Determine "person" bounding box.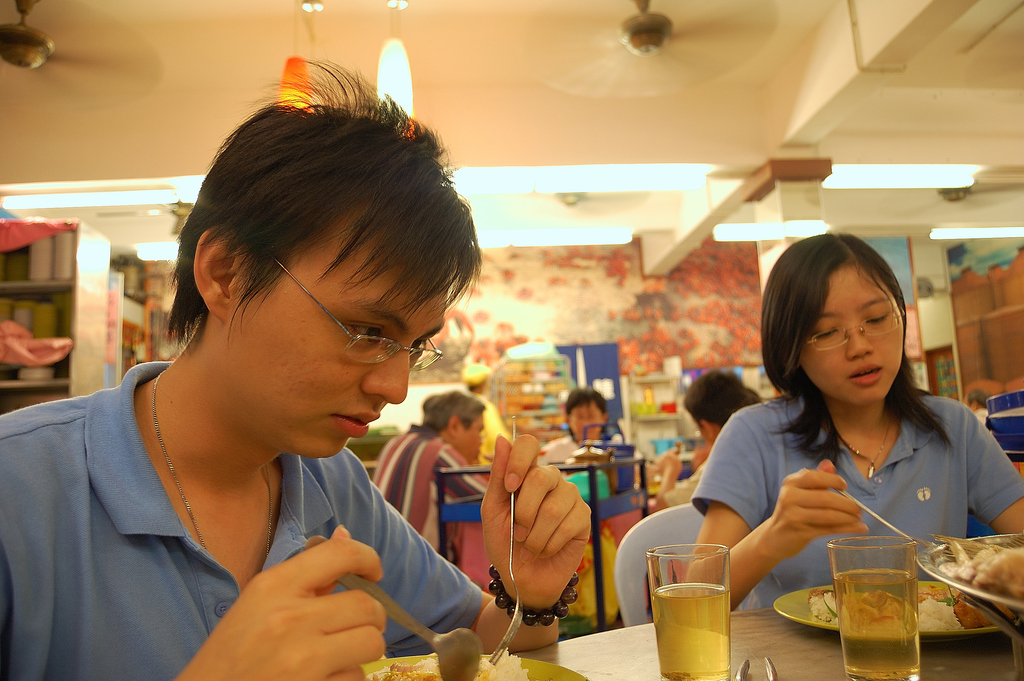
Determined: box=[646, 366, 745, 510].
